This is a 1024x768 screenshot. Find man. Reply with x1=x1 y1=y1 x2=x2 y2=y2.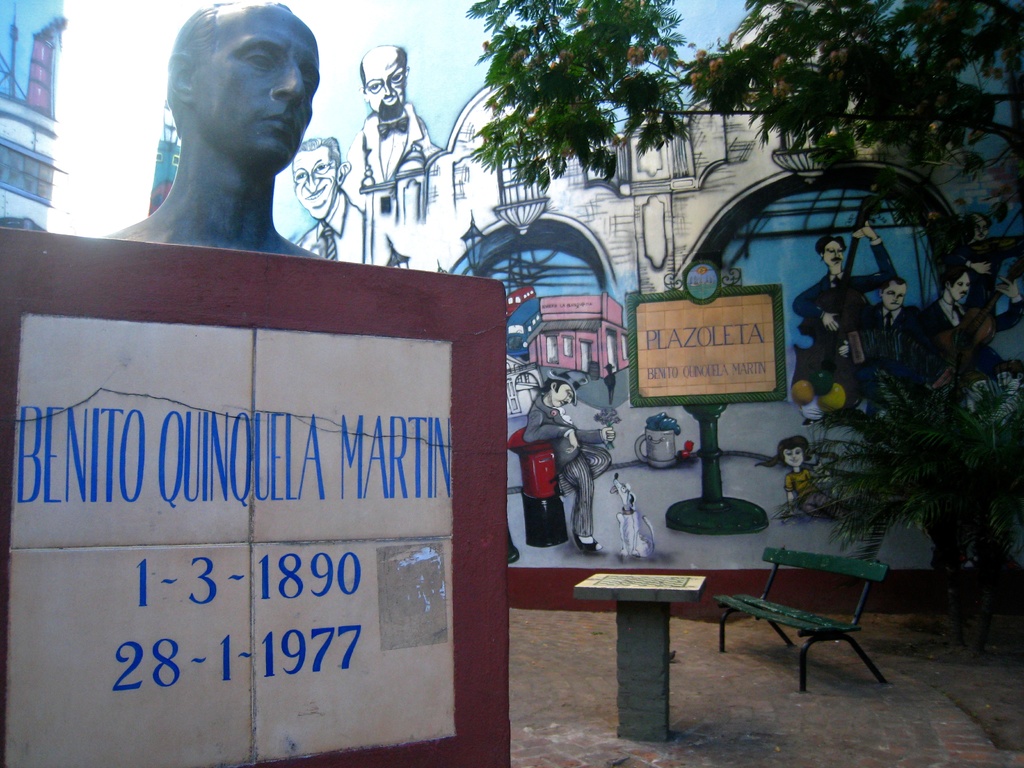
x1=97 y1=0 x2=351 y2=254.
